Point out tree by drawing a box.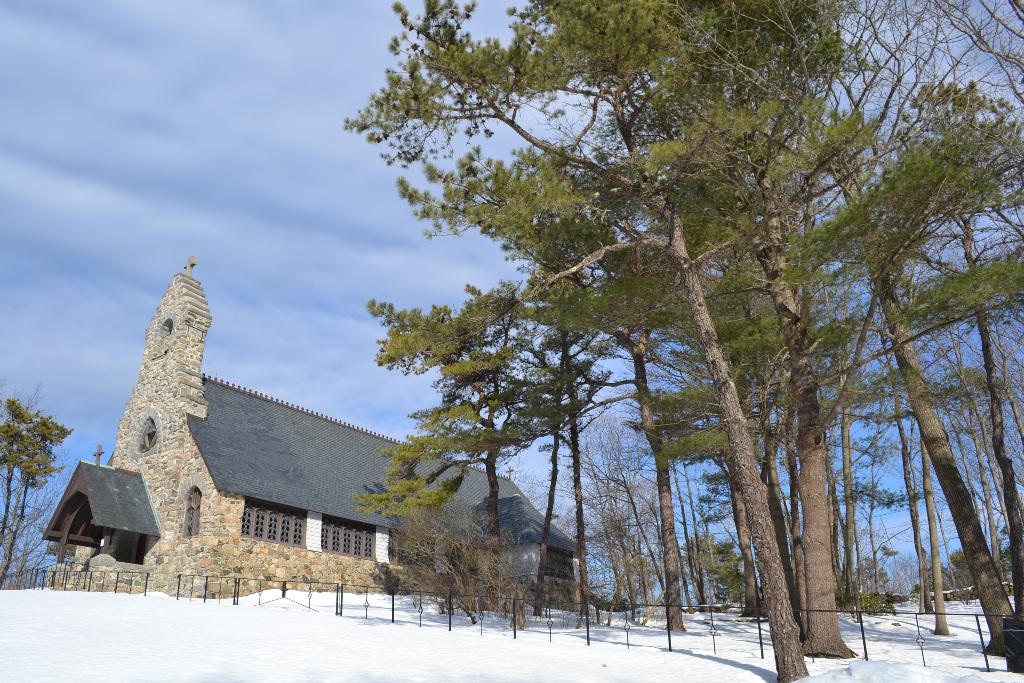
[left=351, top=274, right=610, bottom=633].
